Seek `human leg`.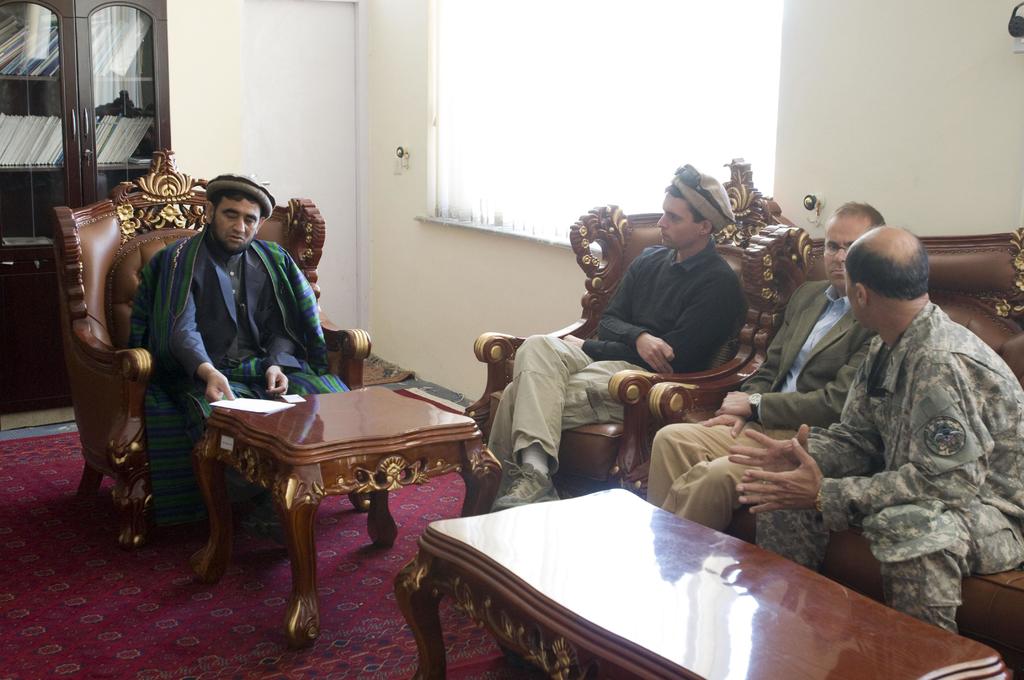
(x1=488, y1=333, x2=596, y2=510).
